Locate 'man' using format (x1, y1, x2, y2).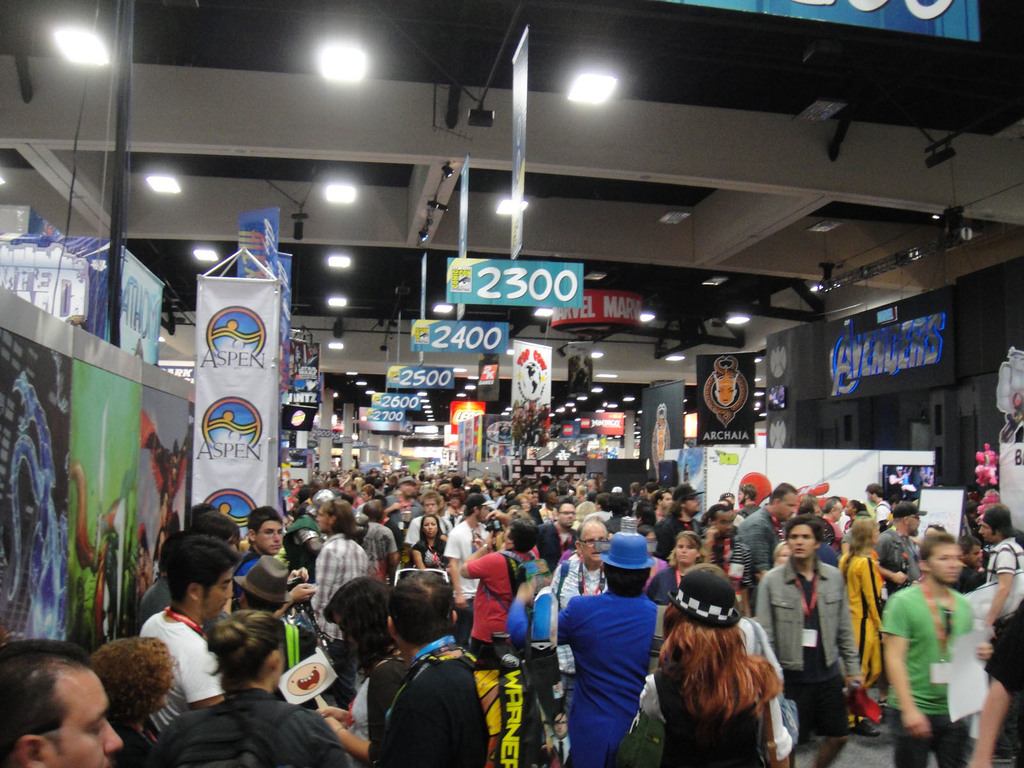
(707, 500, 756, 623).
